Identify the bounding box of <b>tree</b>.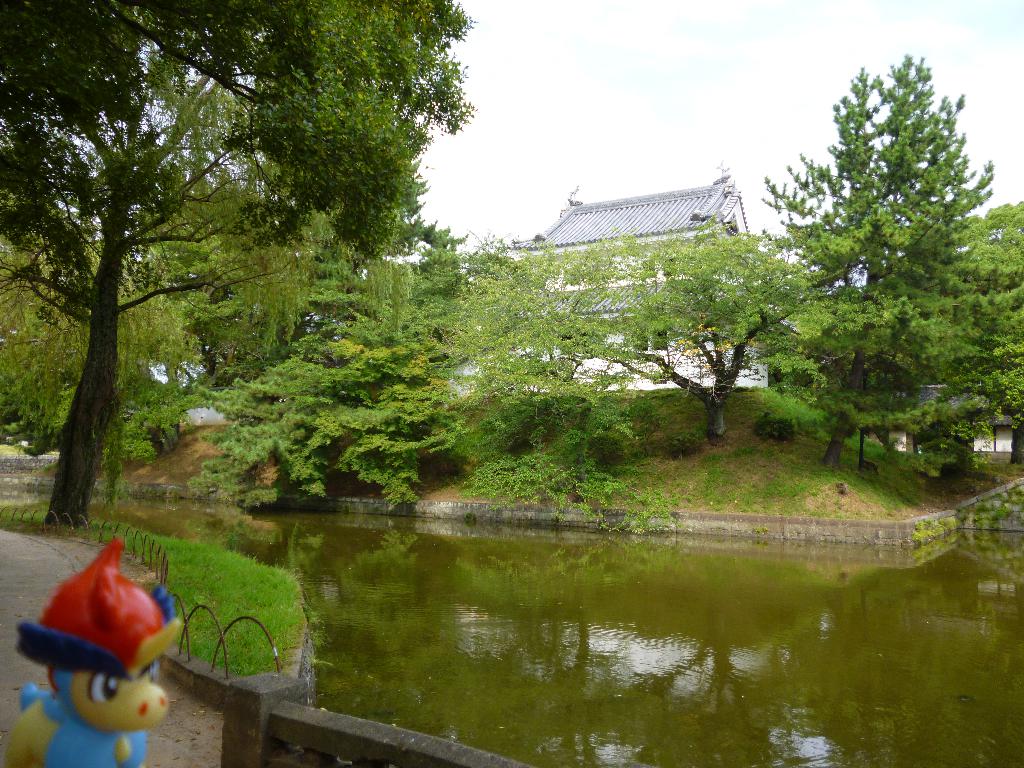
780 38 986 500.
